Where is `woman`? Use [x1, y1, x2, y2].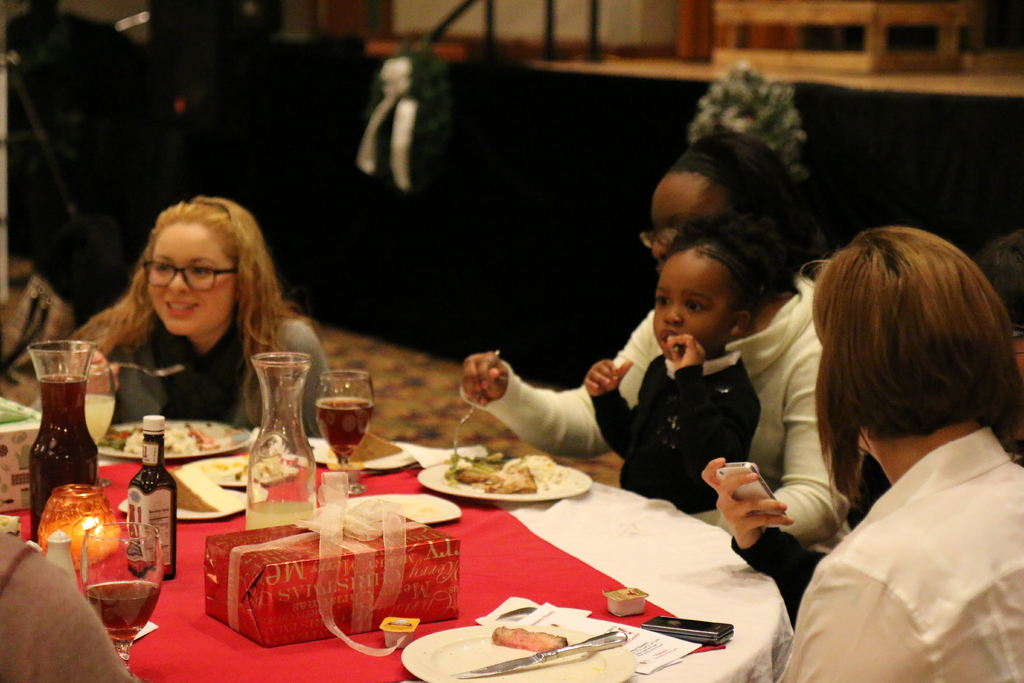
[774, 223, 1023, 682].
